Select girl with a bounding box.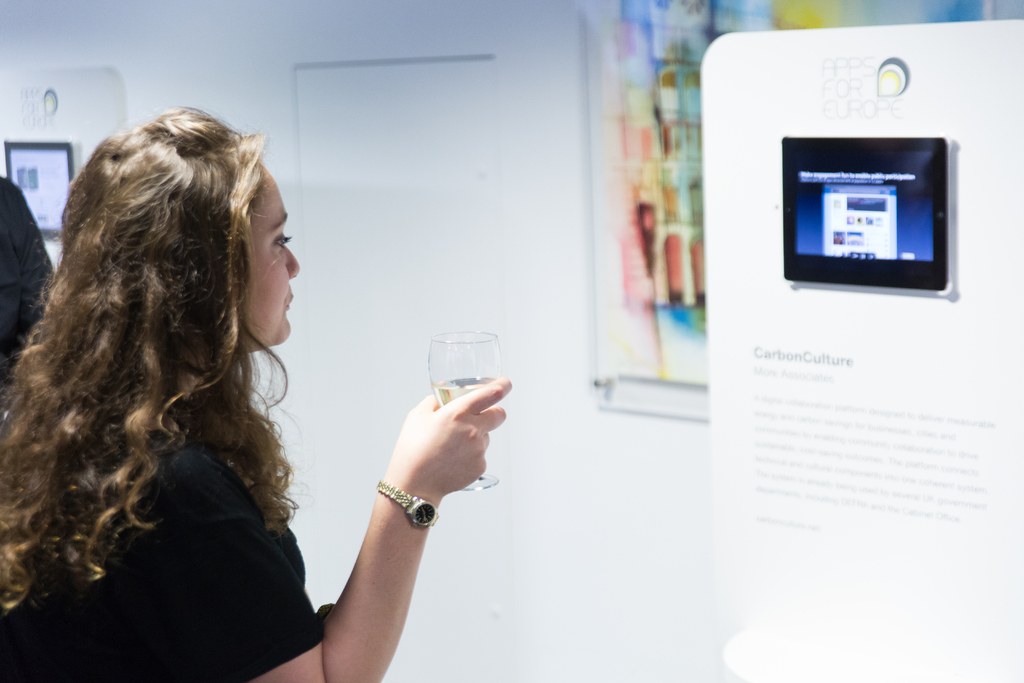
detection(0, 103, 512, 682).
